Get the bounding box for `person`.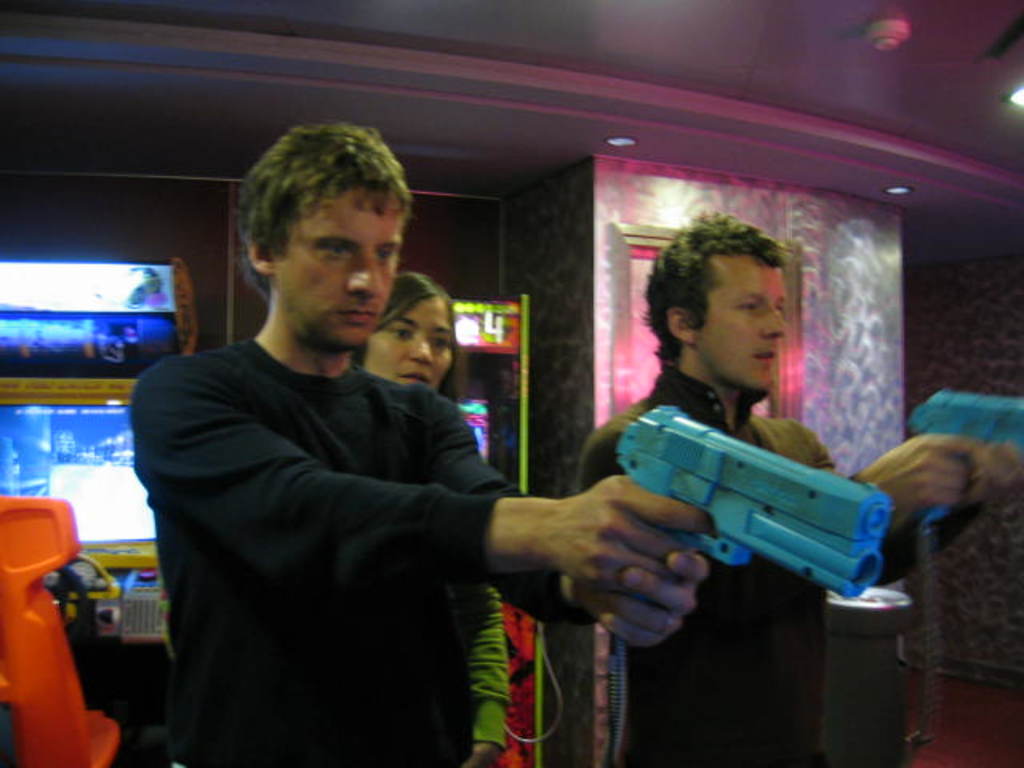
[x1=134, y1=114, x2=717, y2=766].
